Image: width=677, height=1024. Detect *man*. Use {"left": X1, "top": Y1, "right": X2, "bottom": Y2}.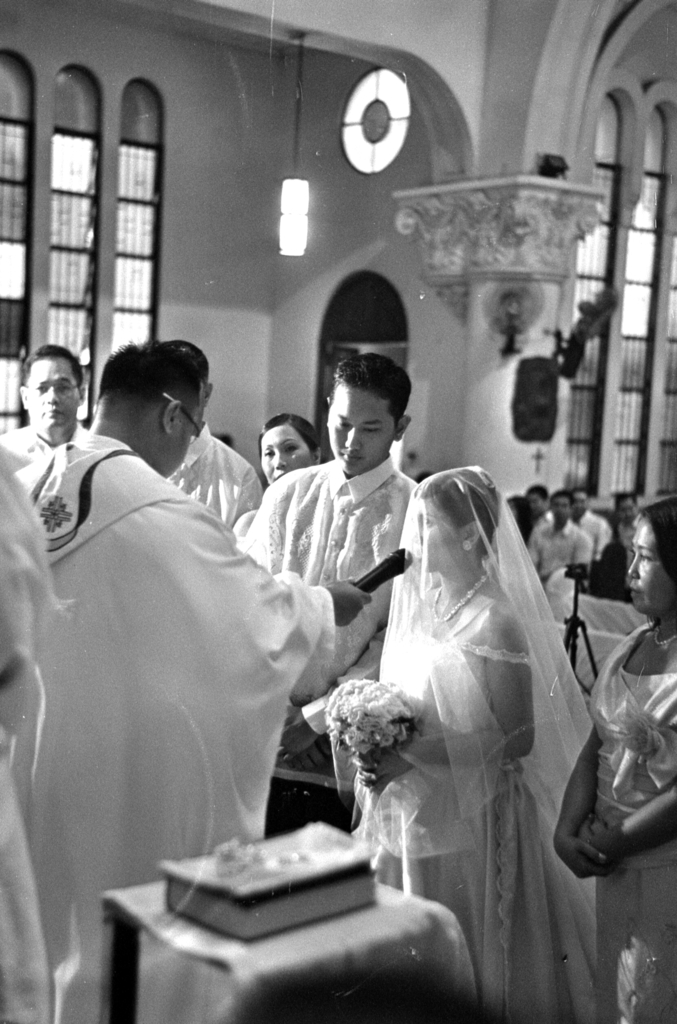
{"left": 161, "top": 340, "right": 270, "bottom": 540}.
